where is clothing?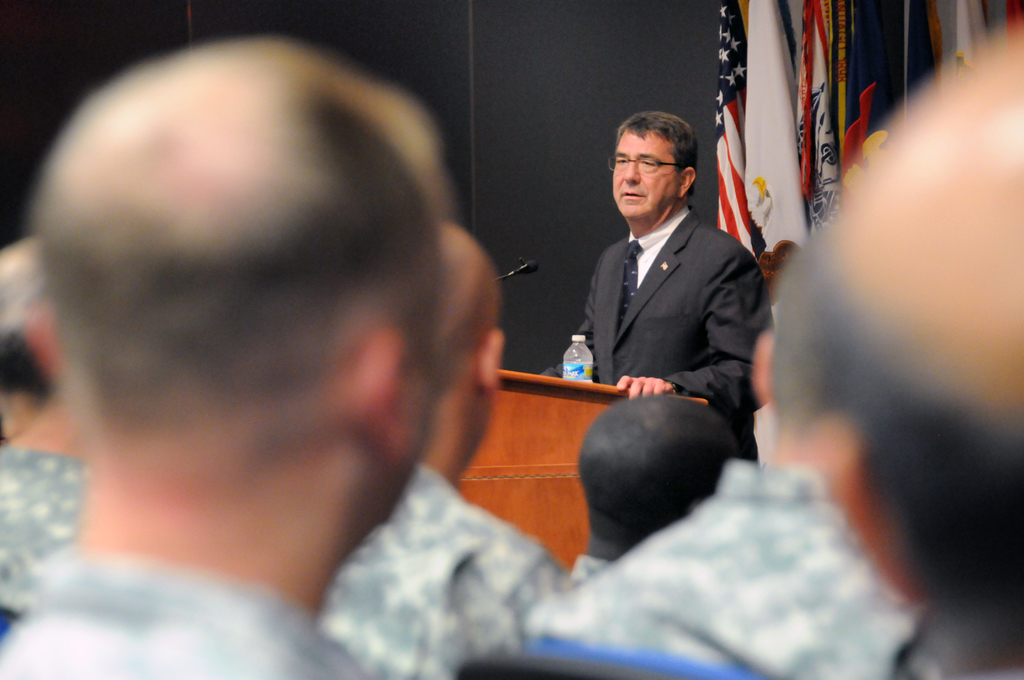
<region>316, 463, 564, 679</region>.
